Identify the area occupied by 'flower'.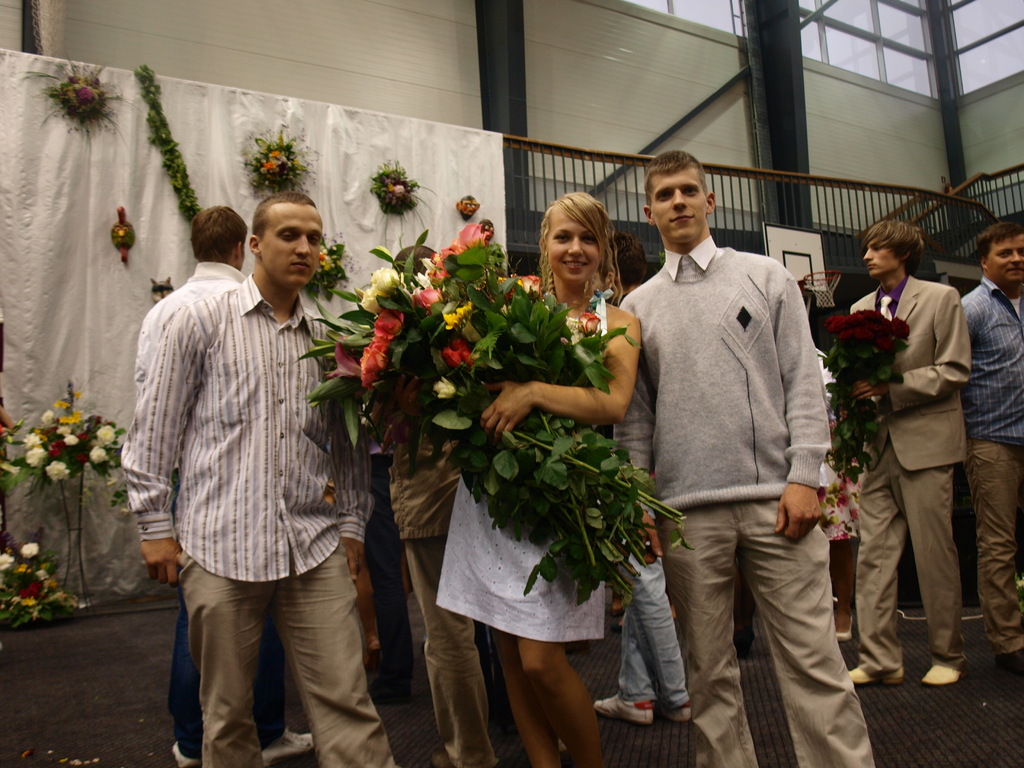
Area: 572 307 596 336.
